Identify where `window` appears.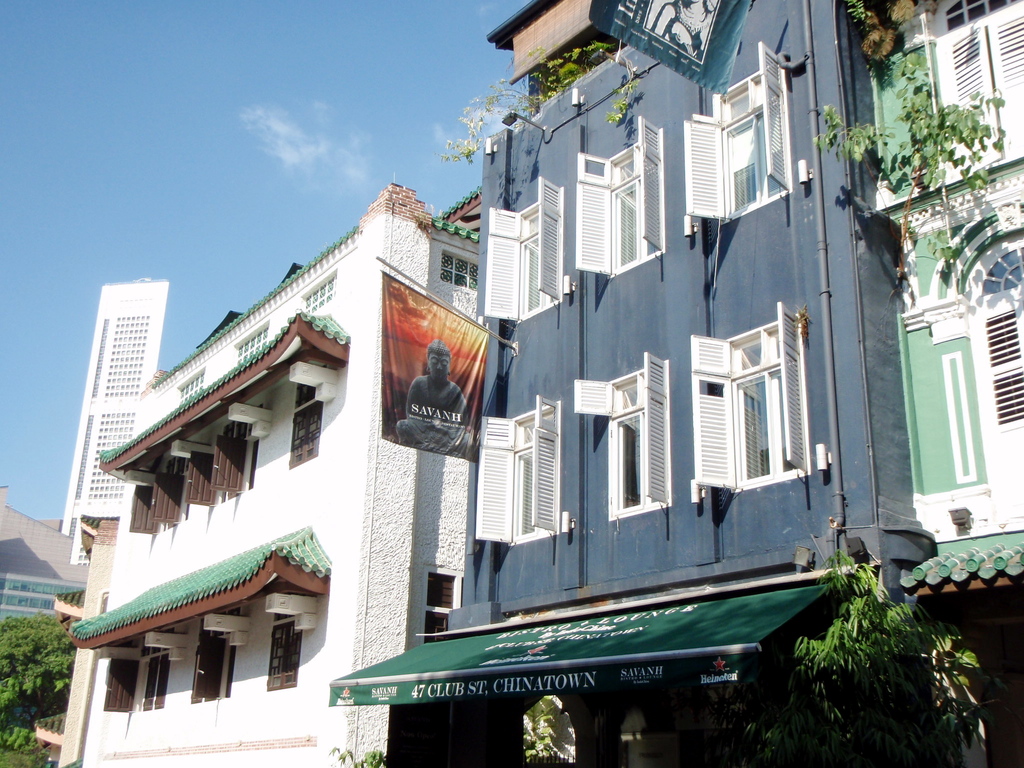
Appears at 512 413 561 540.
